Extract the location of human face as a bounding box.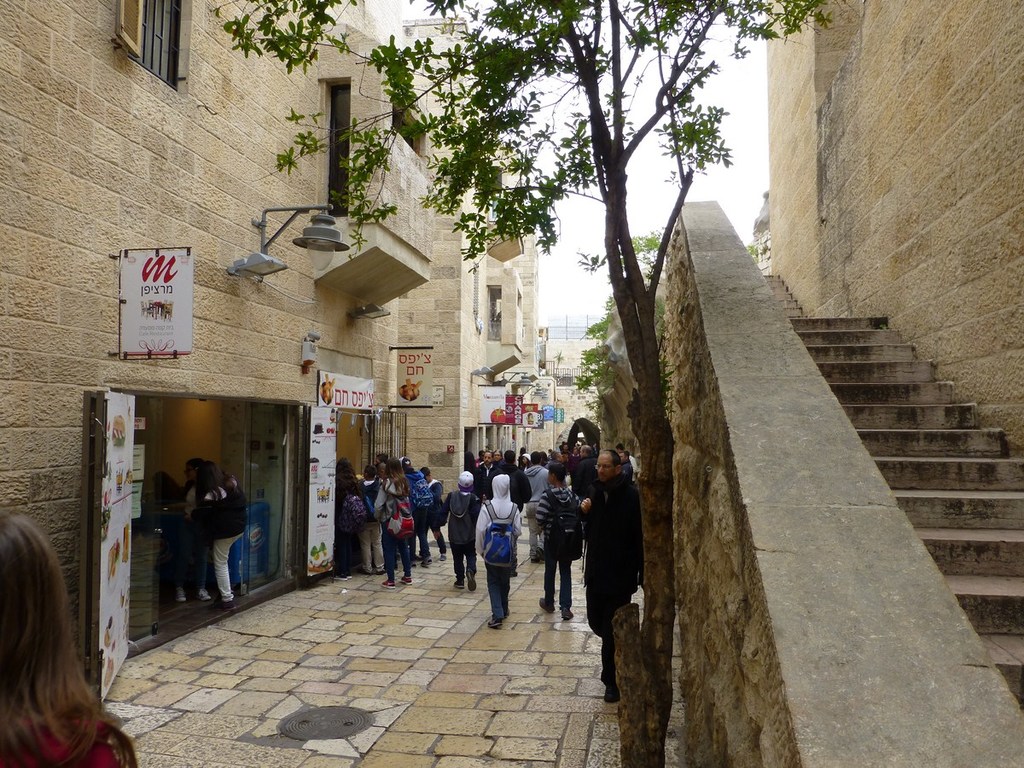
bbox(482, 453, 492, 467).
